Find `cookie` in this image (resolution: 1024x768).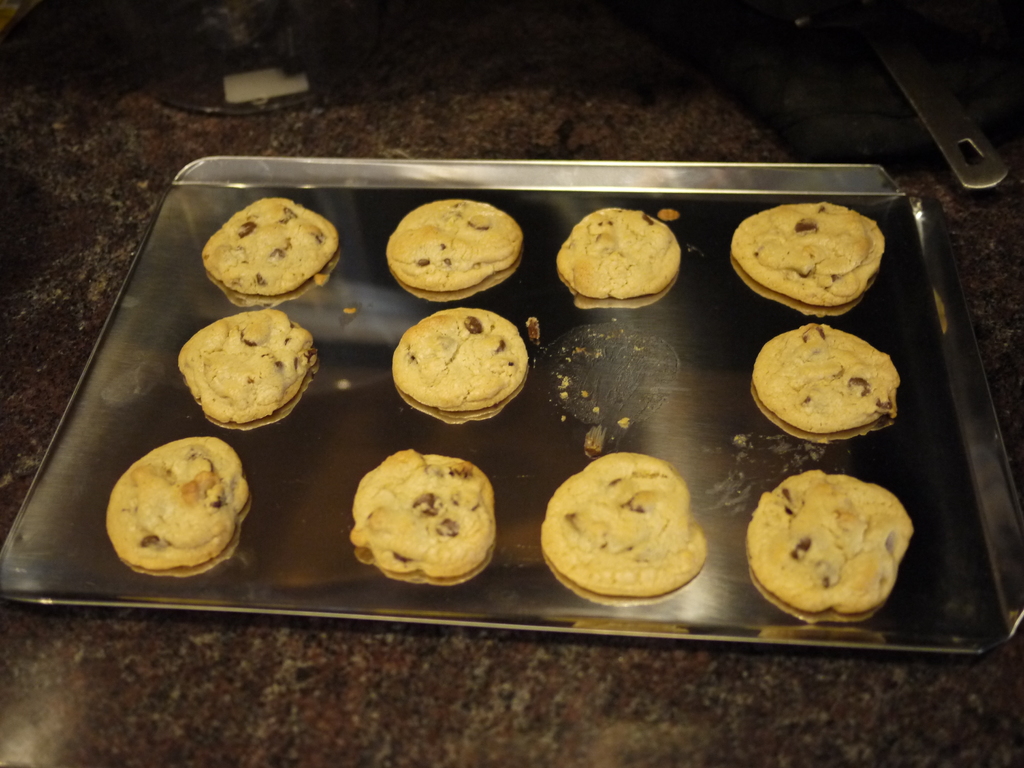
bbox(751, 323, 902, 448).
